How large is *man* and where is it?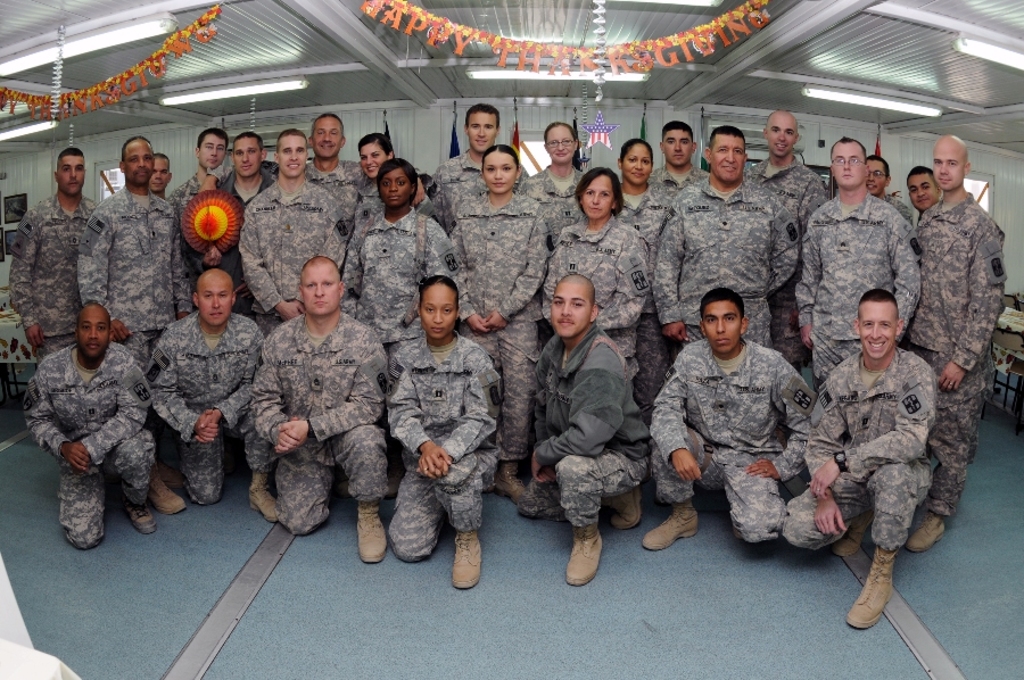
Bounding box: select_region(903, 166, 944, 210).
